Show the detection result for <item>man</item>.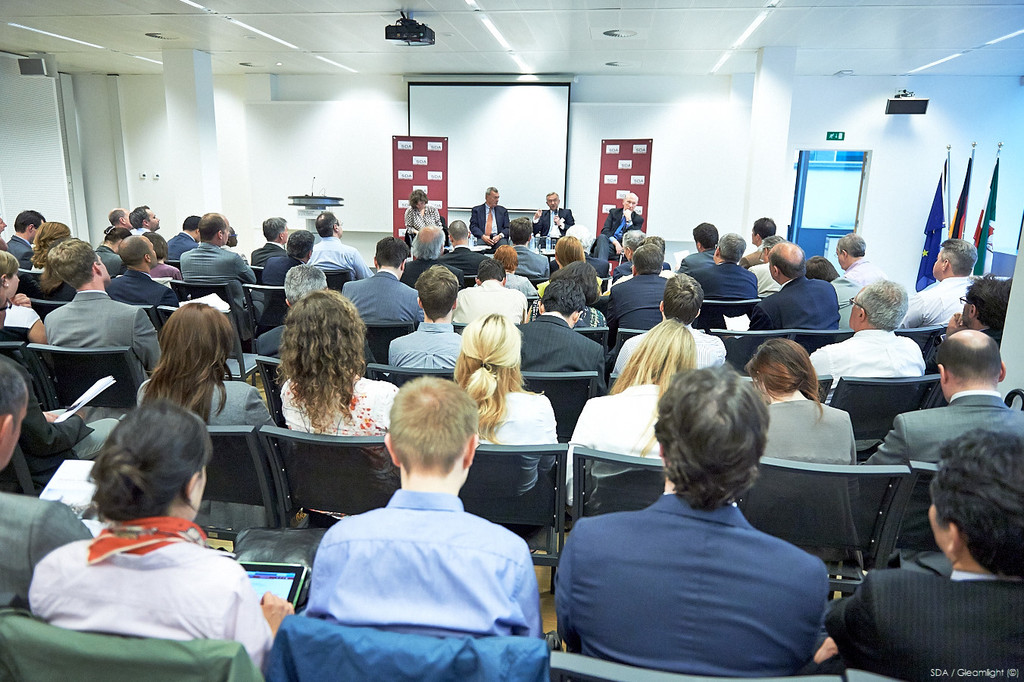
bbox(103, 230, 178, 308).
